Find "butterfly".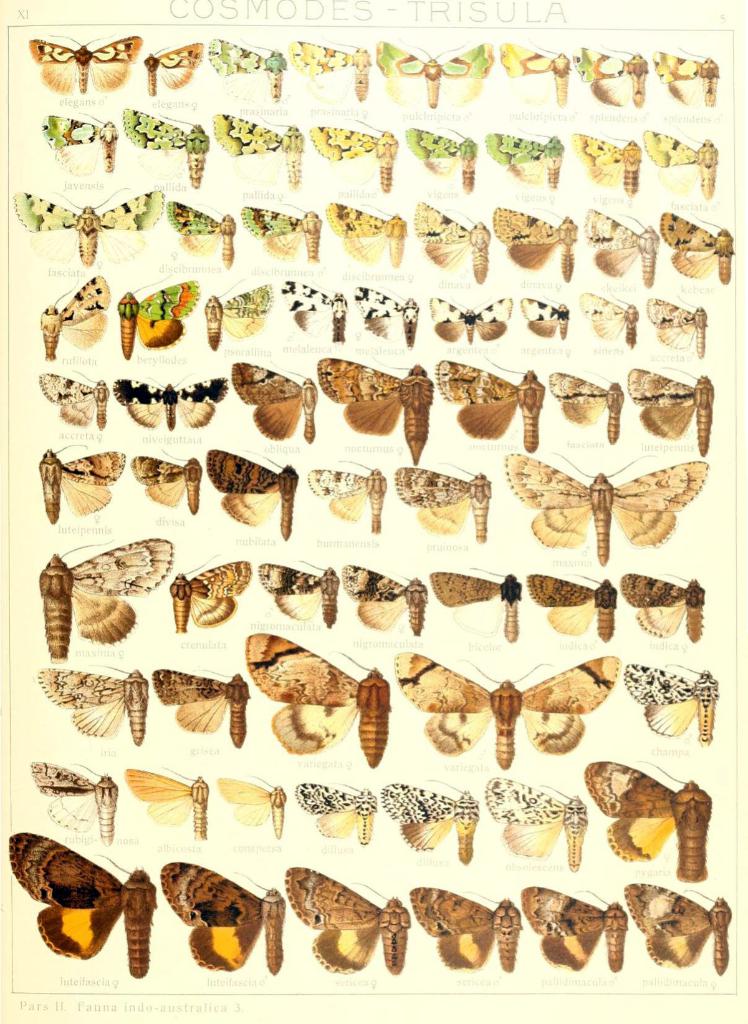
628:369:717:460.
